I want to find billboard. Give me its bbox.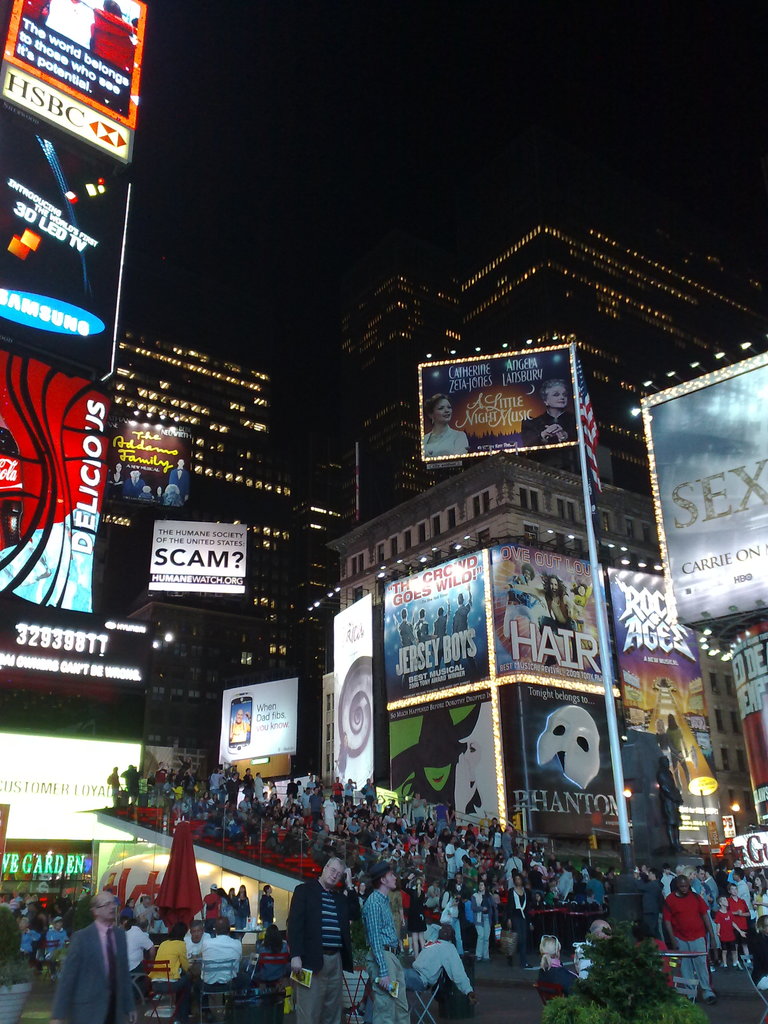
385 692 506 839.
